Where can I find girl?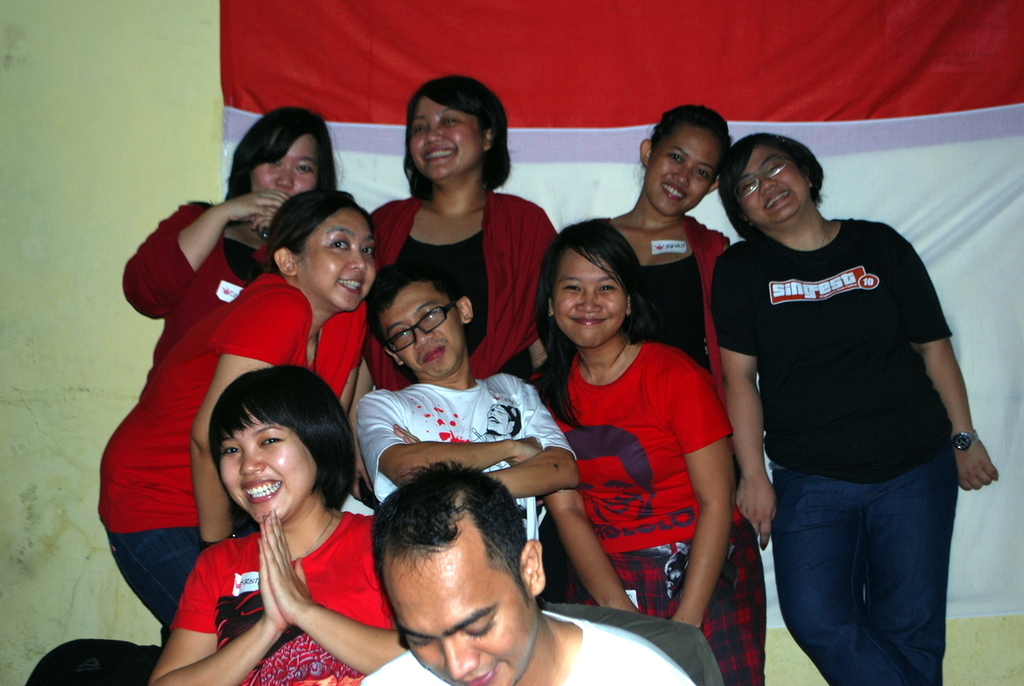
You can find it at left=119, top=104, right=364, bottom=409.
